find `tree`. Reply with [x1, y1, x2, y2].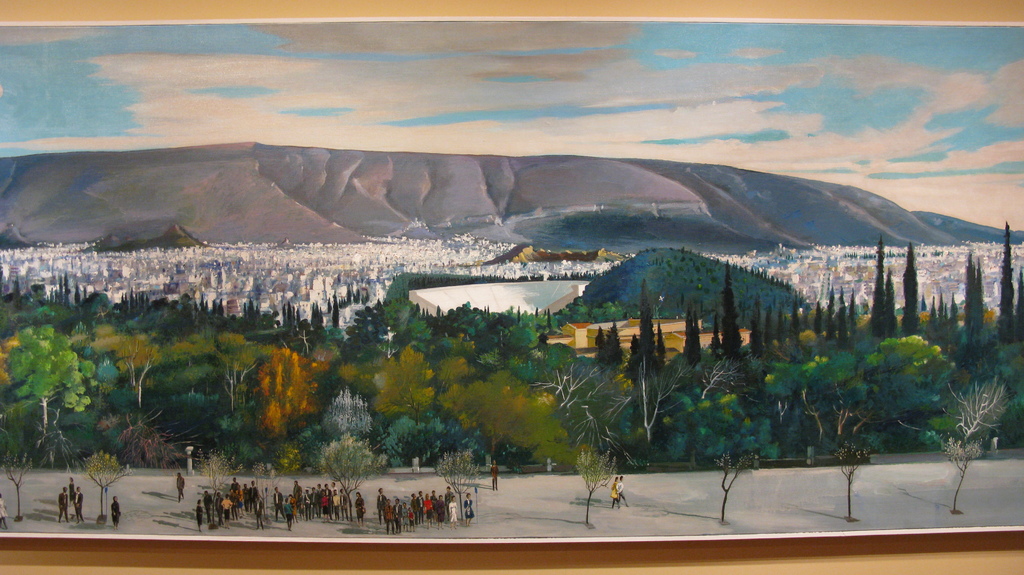
[934, 379, 1001, 517].
